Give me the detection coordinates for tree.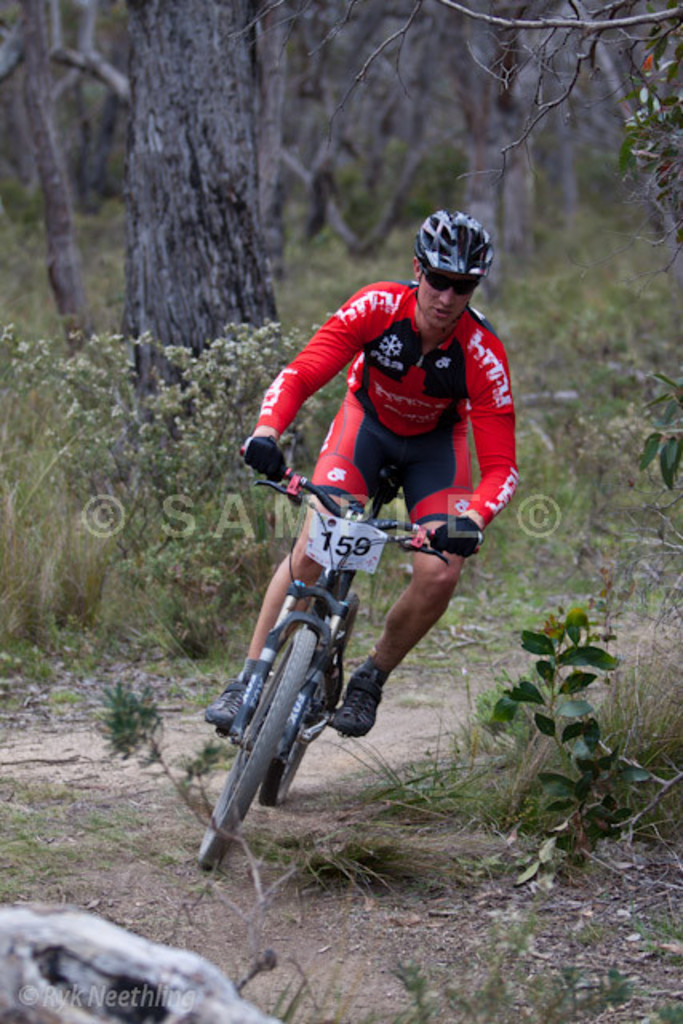
select_region(0, 0, 131, 373).
